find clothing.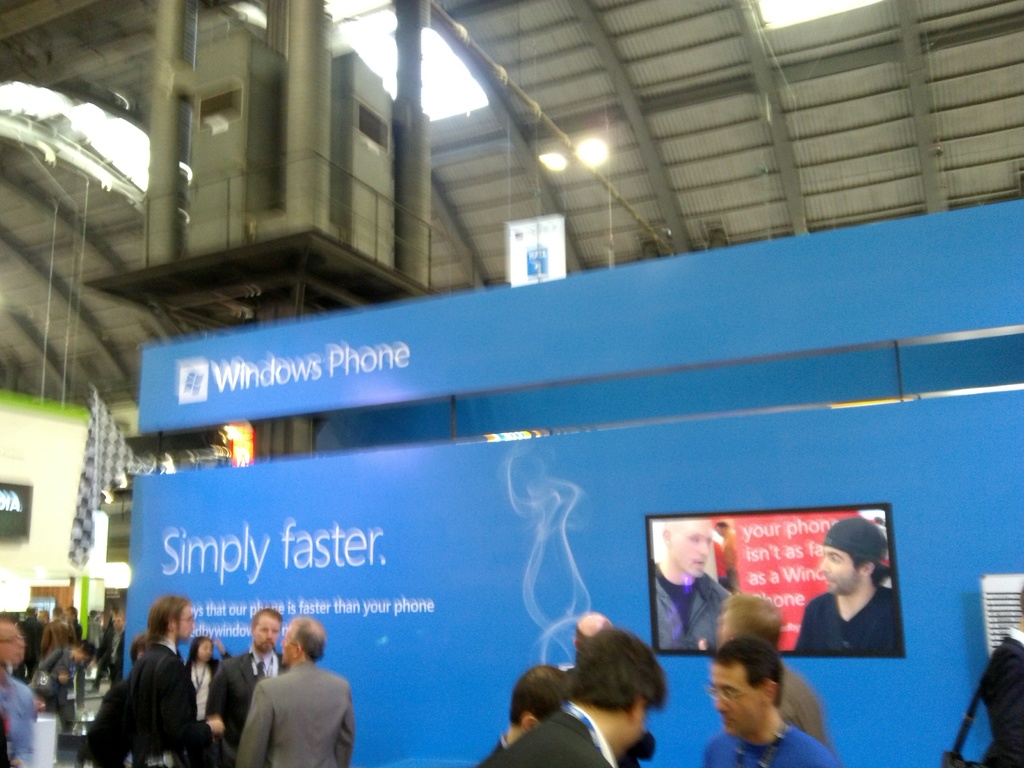
701,725,836,767.
